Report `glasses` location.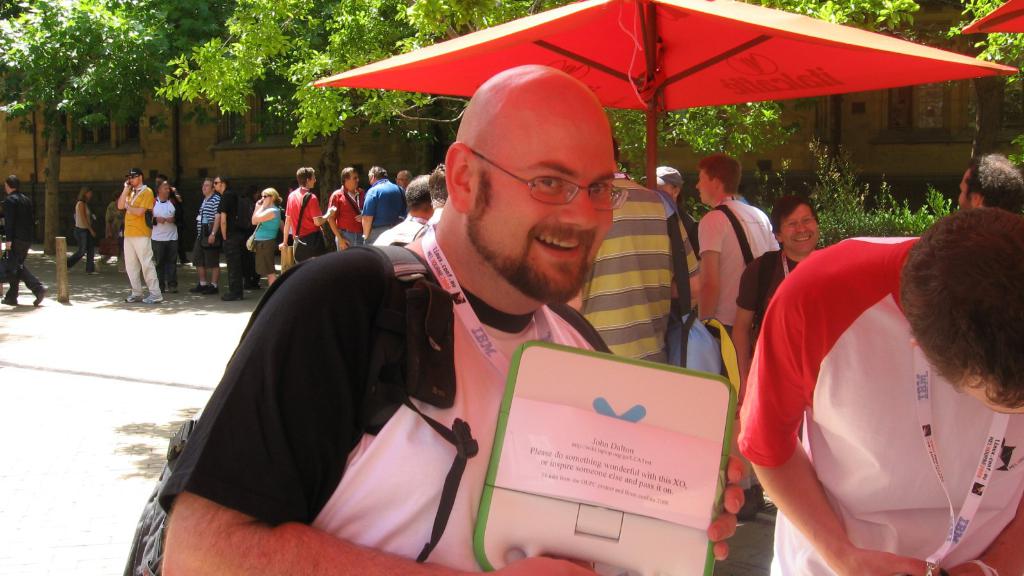
Report: box=[462, 145, 628, 217].
